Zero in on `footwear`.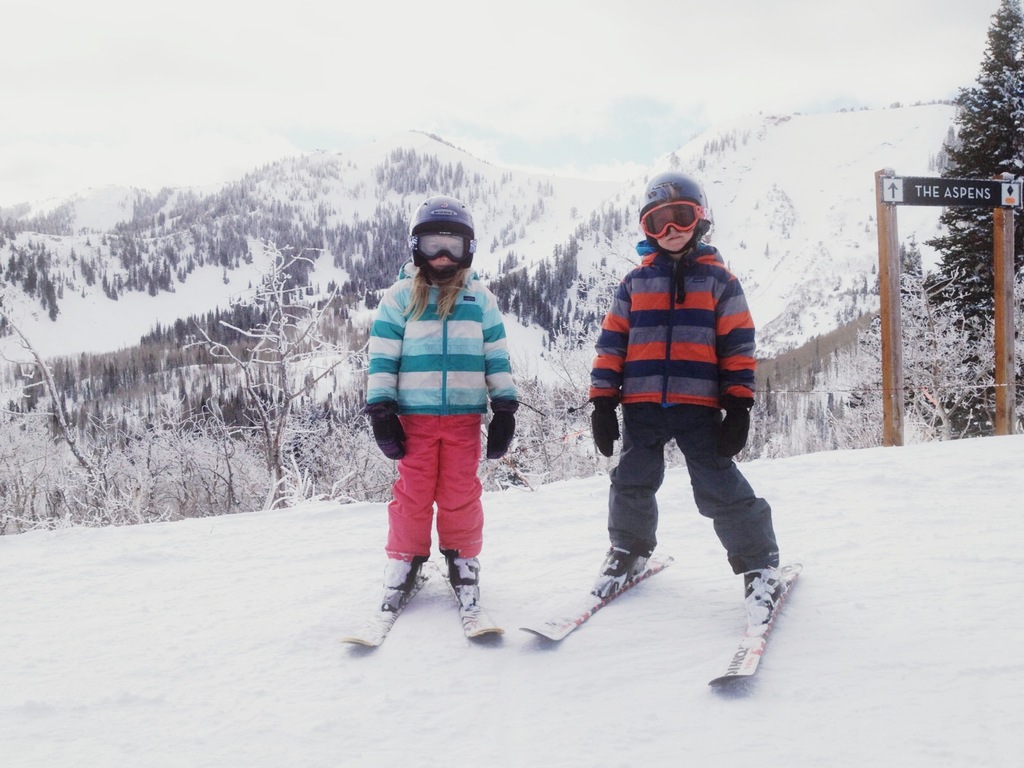
Zeroed in: x1=597 y1=542 x2=642 y2=579.
